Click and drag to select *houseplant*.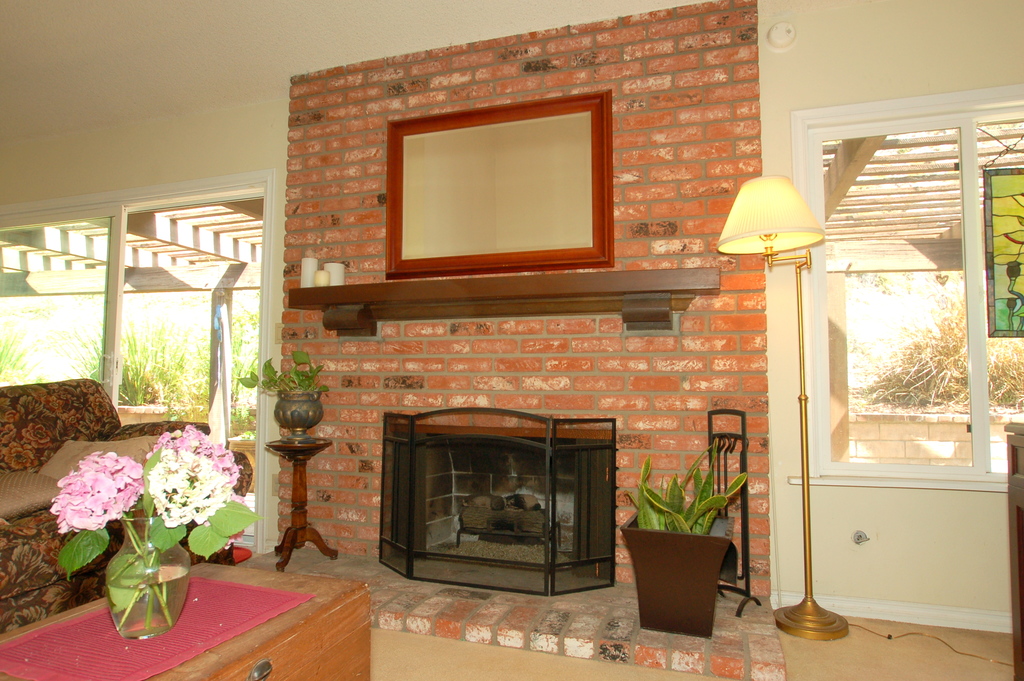
Selection: Rect(51, 430, 259, 643).
